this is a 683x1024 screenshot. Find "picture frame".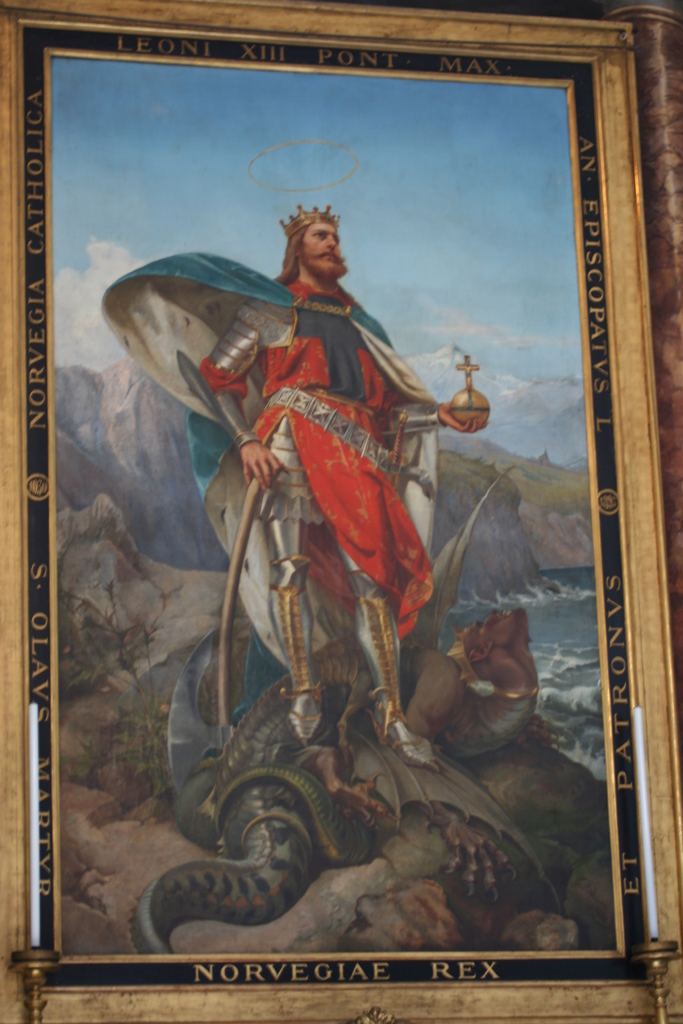
Bounding box: crop(0, 0, 682, 1023).
